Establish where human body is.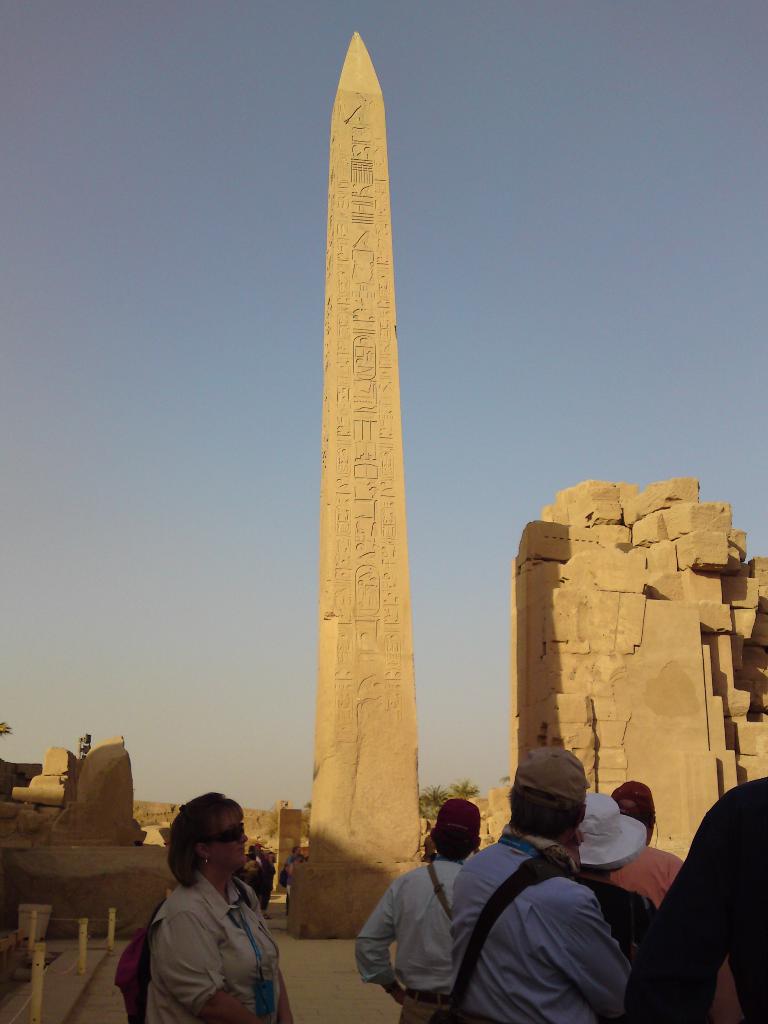
Established at [154, 782, 298, 1023].
